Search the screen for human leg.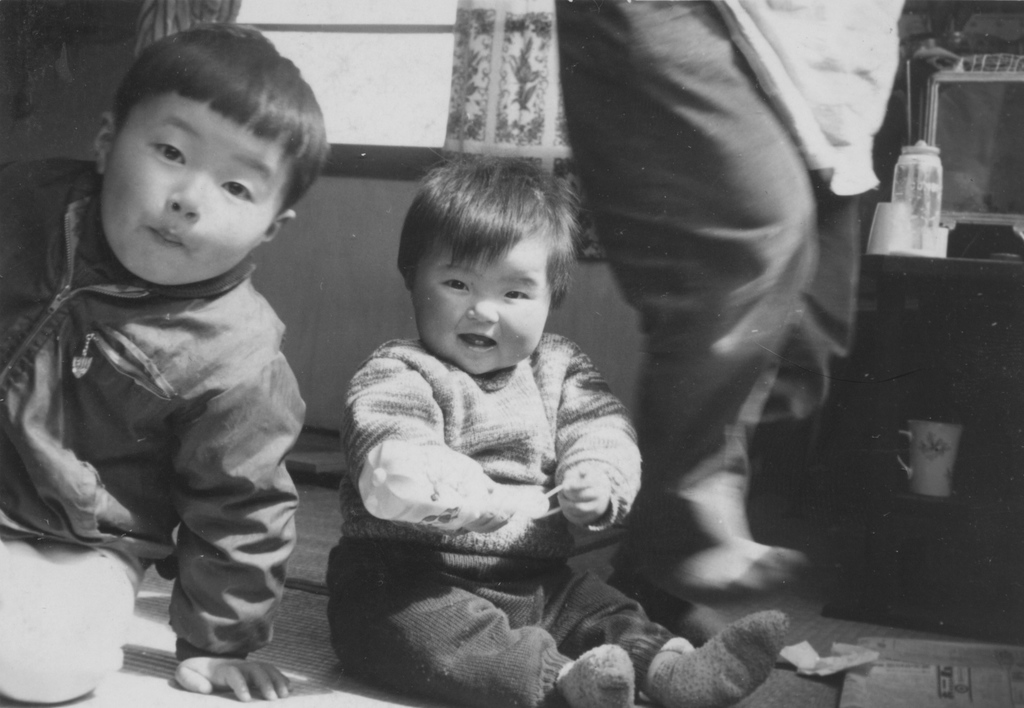
Found at rect(545, 6, 806, 613).
